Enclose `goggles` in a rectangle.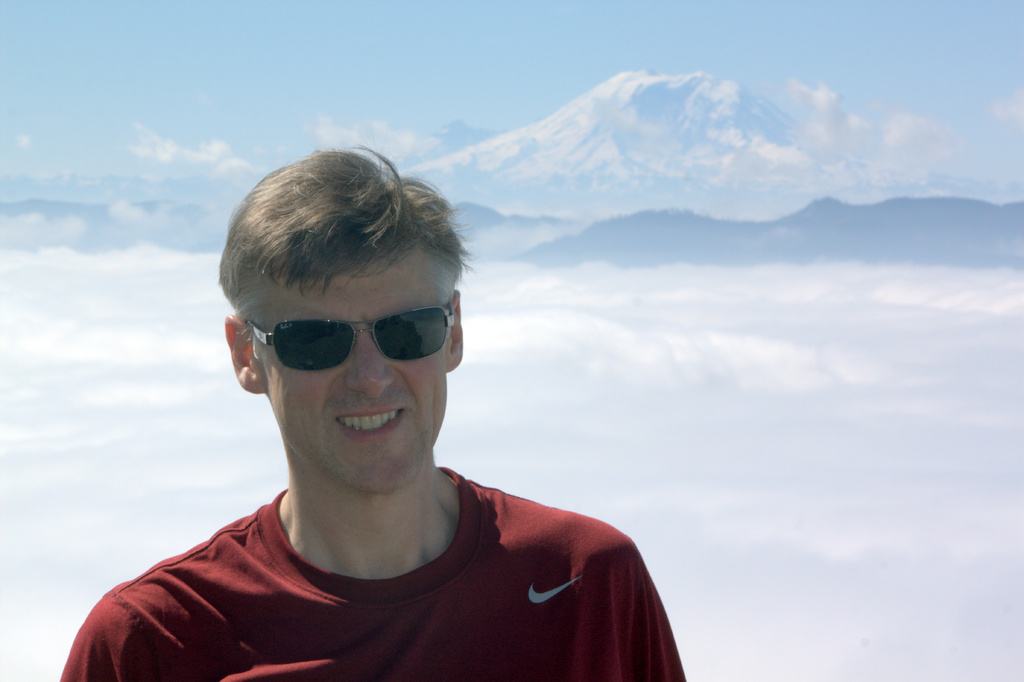
233 300 456 380.
